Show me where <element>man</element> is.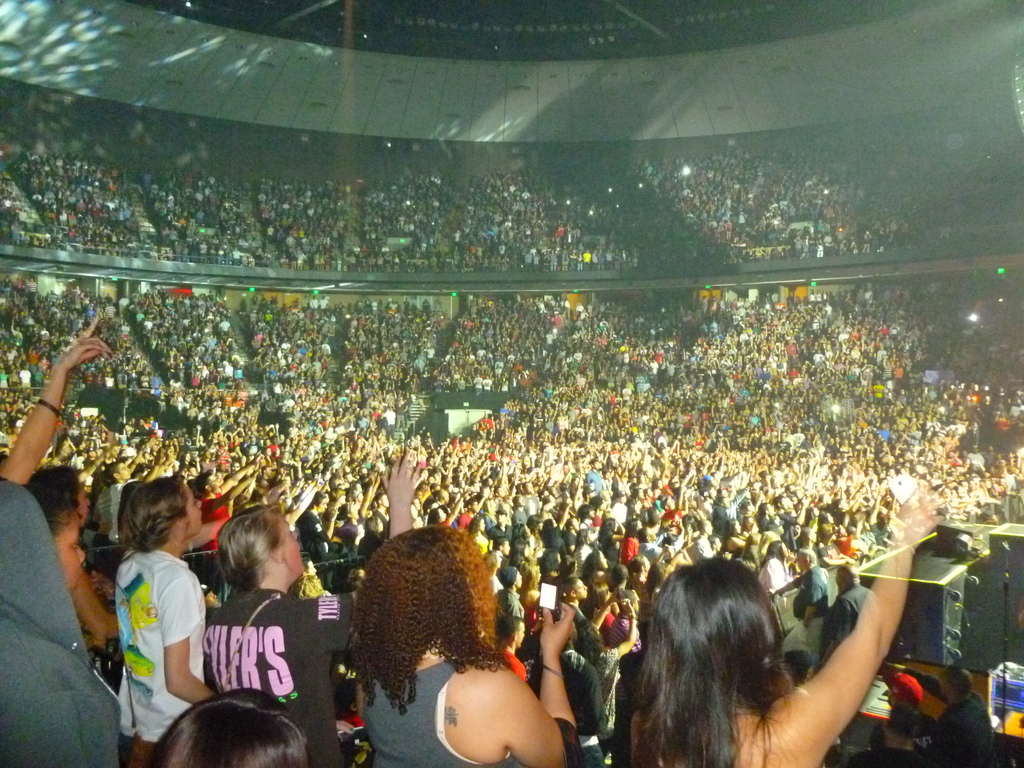
<element>man</element> is at <bbox>686, 519, 708, 559</bbox>.
